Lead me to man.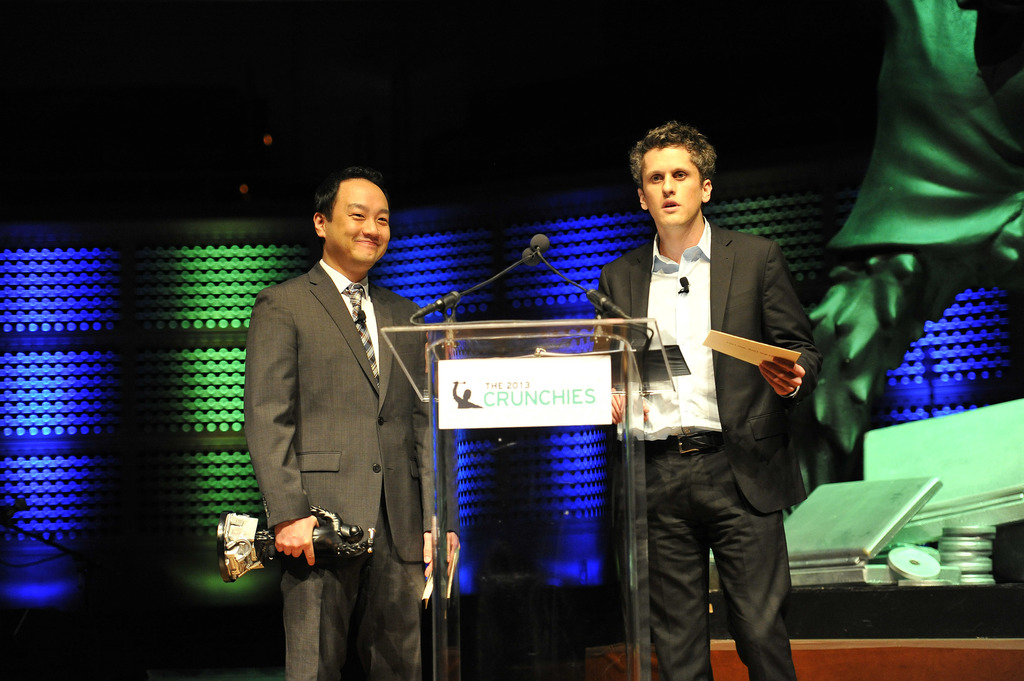
Lead to (597,124,824,661).
